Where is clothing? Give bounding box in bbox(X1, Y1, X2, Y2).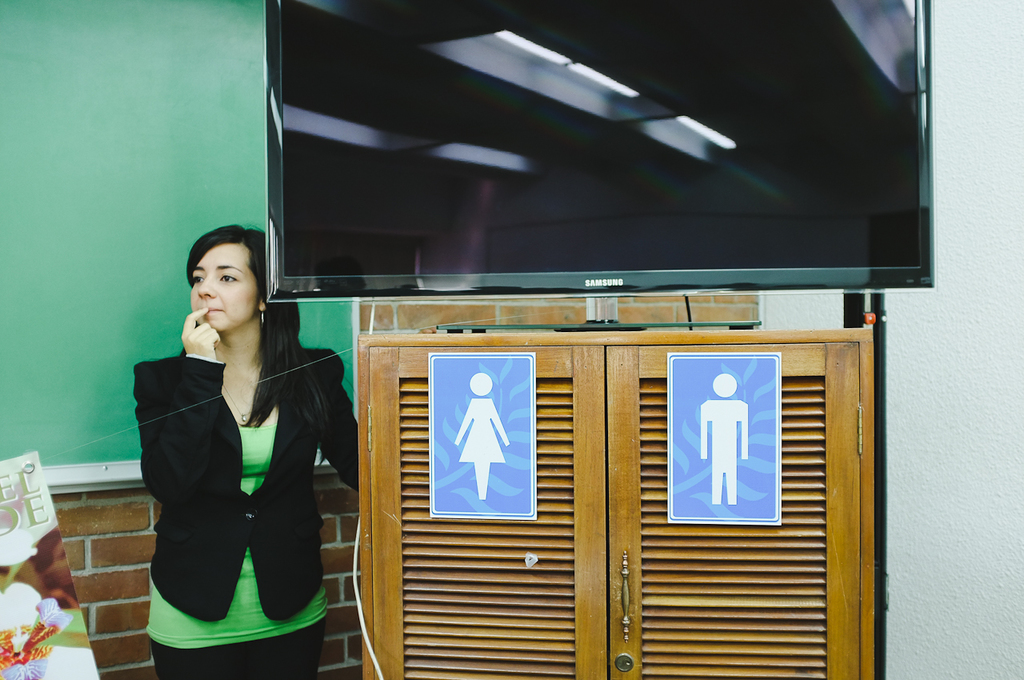
bbox(127, 338, 343, 667).
